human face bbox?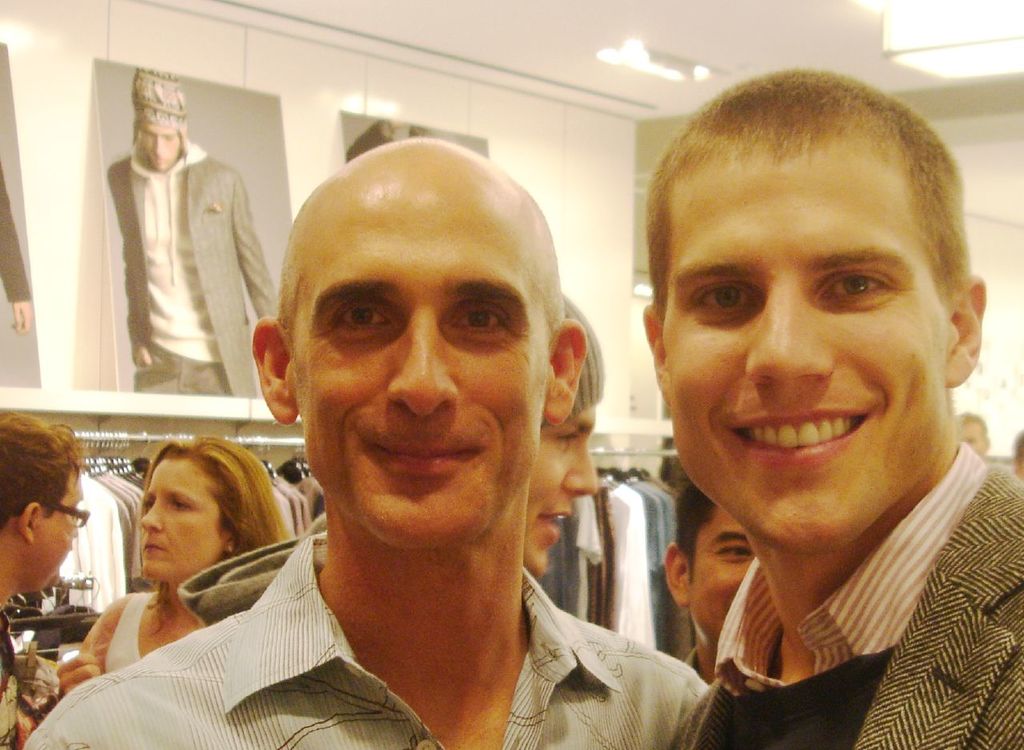
<box>661,137,958,570</box>
